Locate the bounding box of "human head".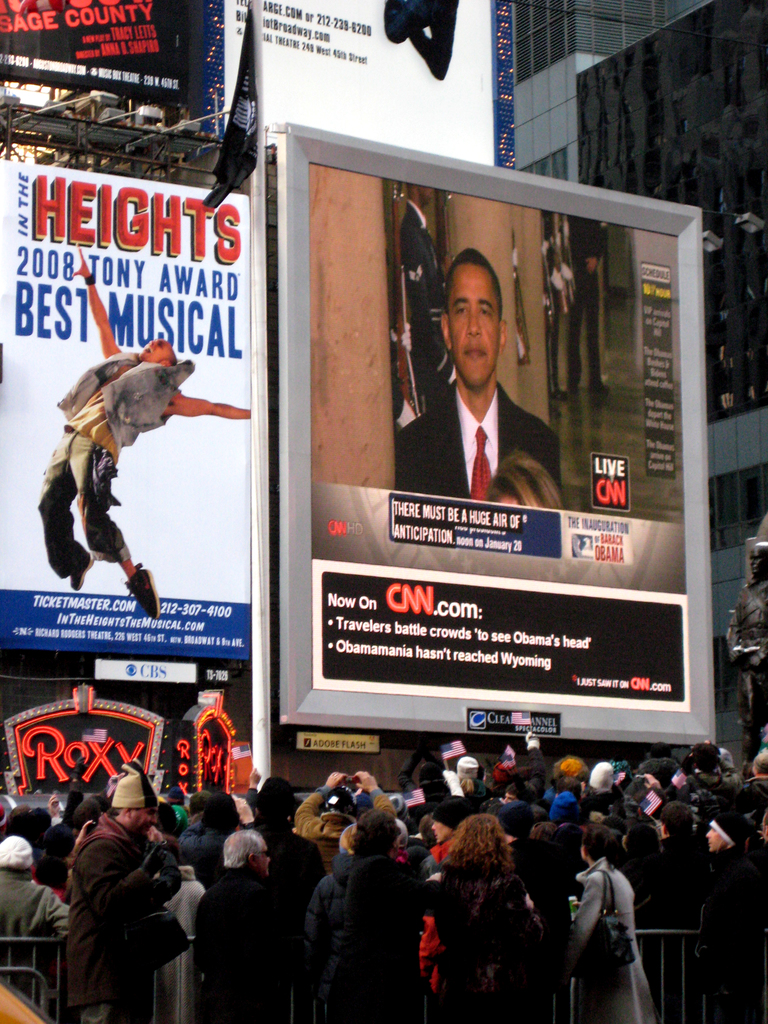
Bounding box: x1=137, y1=335, x2=180, y2=373.
